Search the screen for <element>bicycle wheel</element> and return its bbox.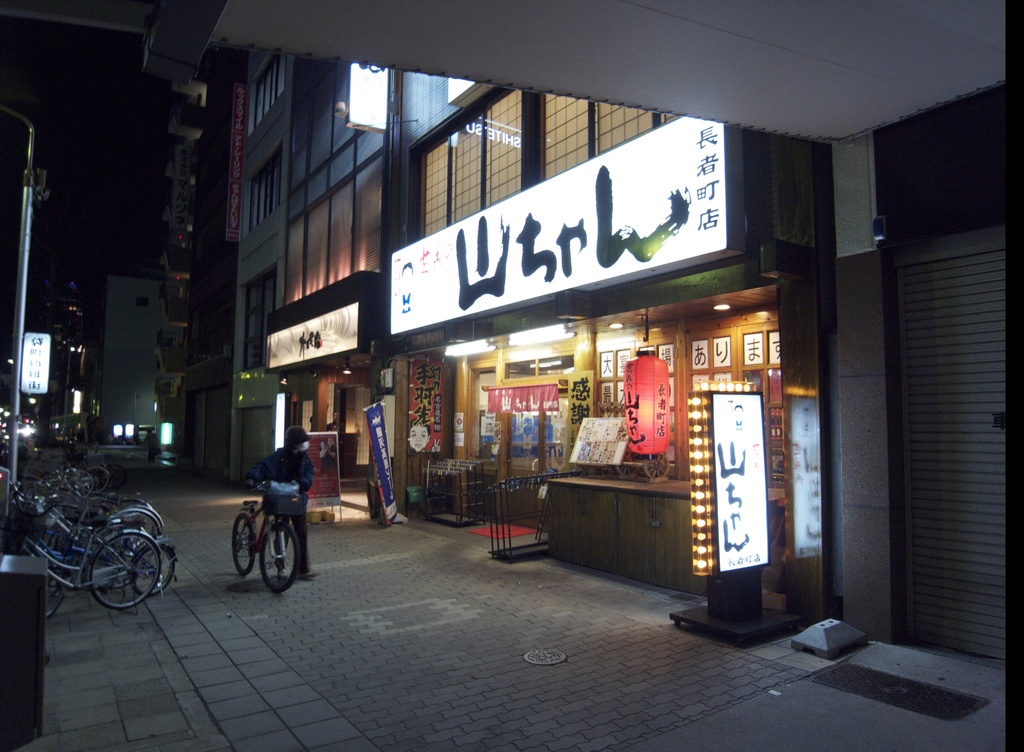
Found: bbox(112, 500, 159, 552).
